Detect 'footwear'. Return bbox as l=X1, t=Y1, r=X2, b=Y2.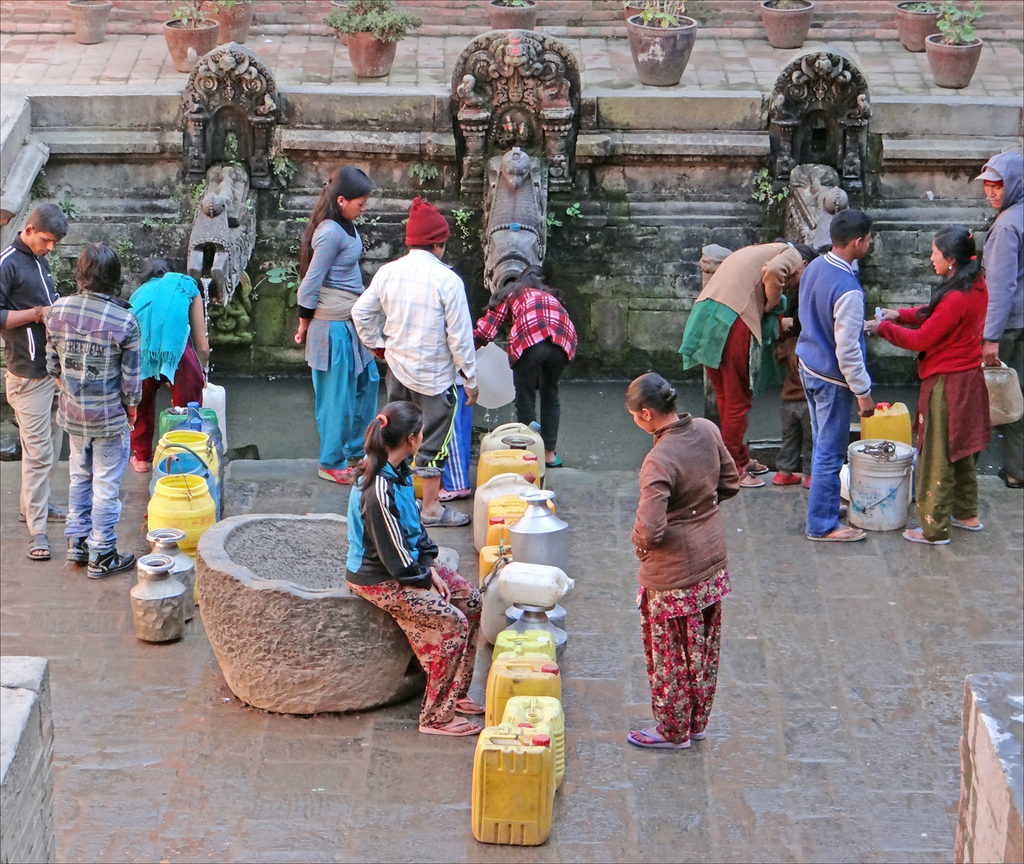
l=324, t=461, r=353, b=488.
